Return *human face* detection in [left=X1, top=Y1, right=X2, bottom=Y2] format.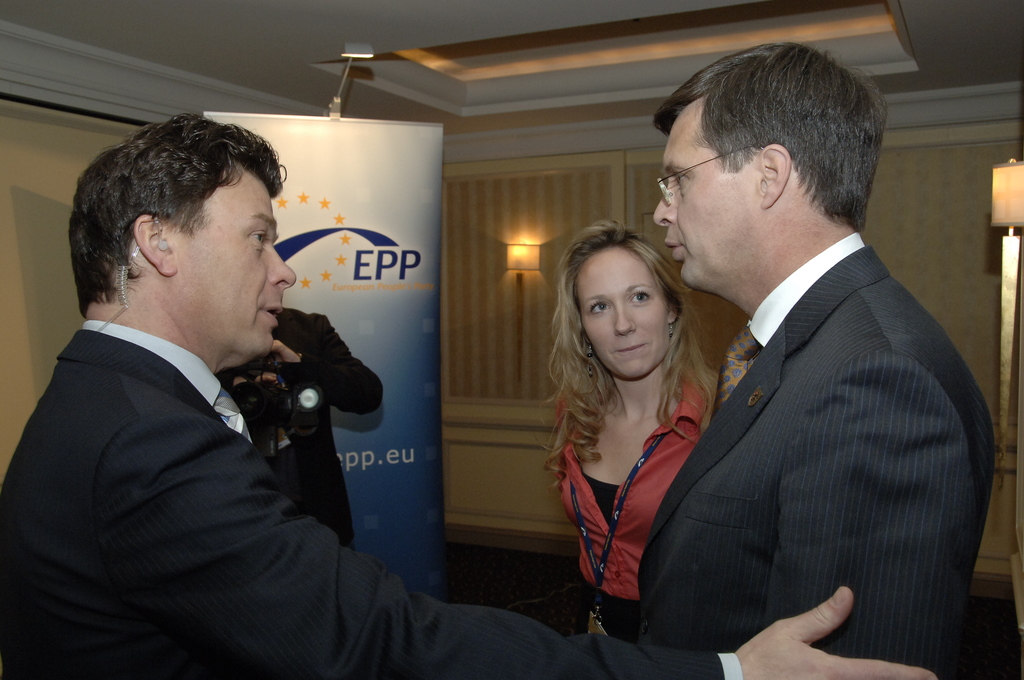
[left=655, top=114, right=759, bottom=287].
